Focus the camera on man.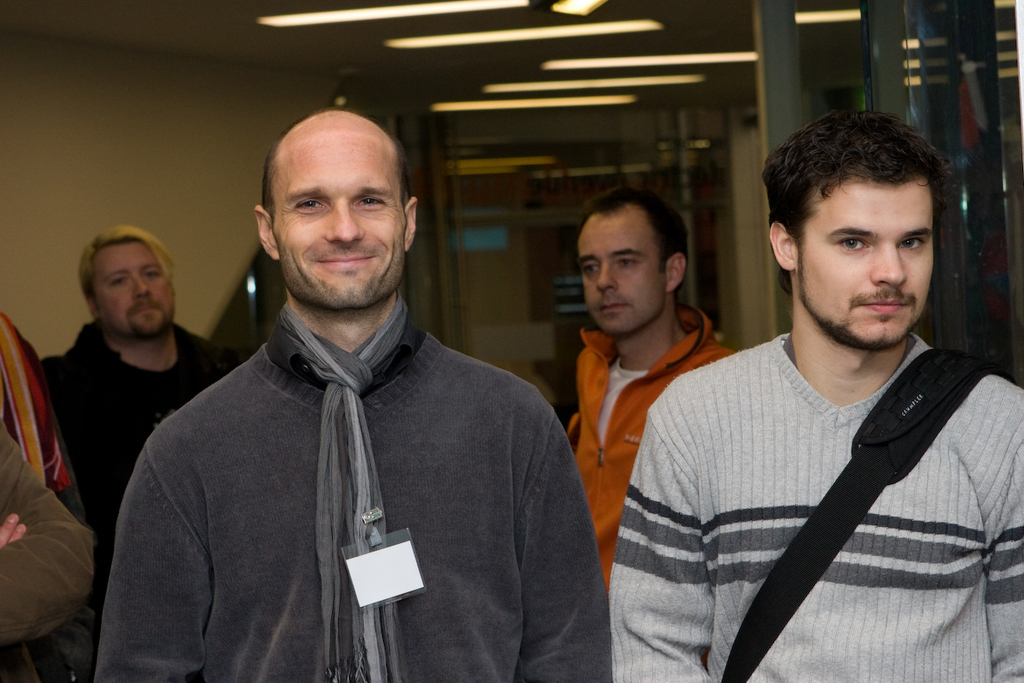
Focus region: box(0, 404, 104, 682).
